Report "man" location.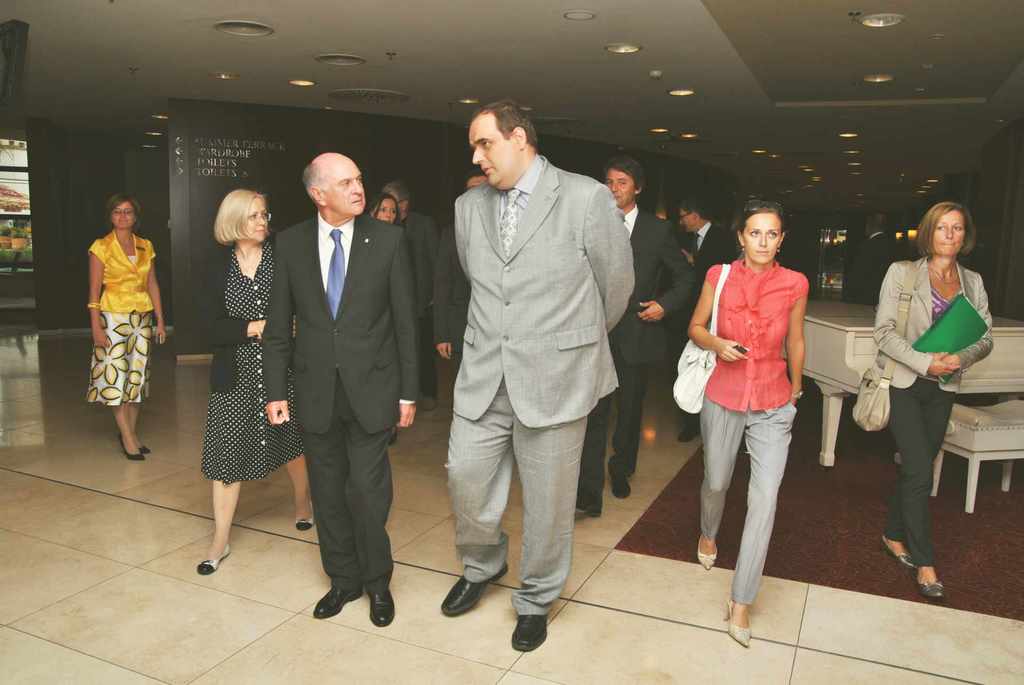
Report: detection(841, 212, 900, 306).
